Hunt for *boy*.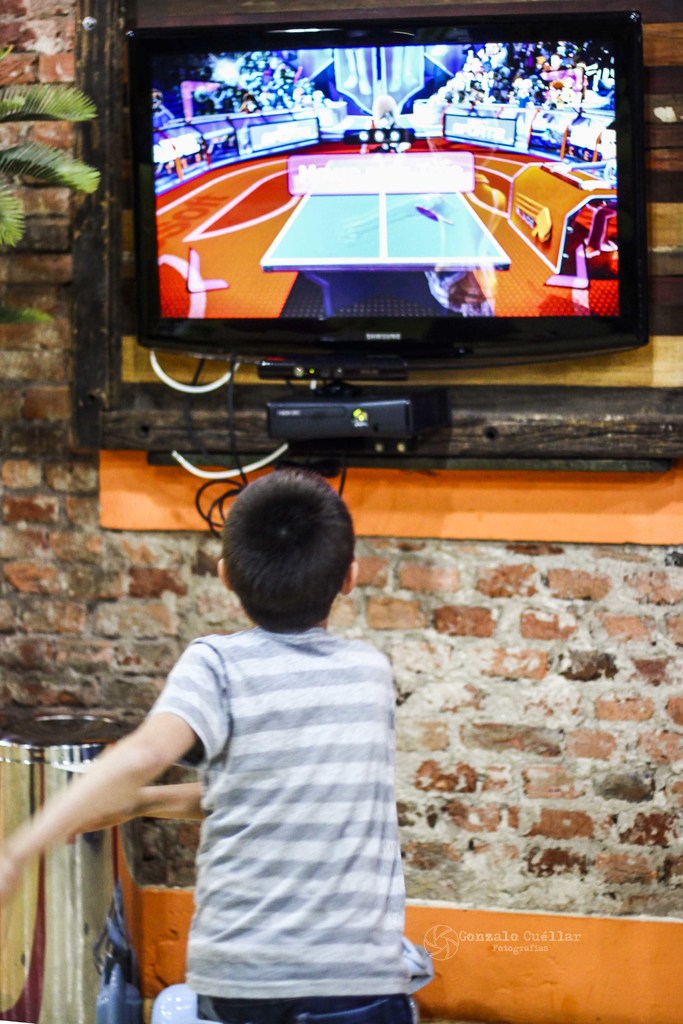
Hunted down at 75/474/422/1017.
